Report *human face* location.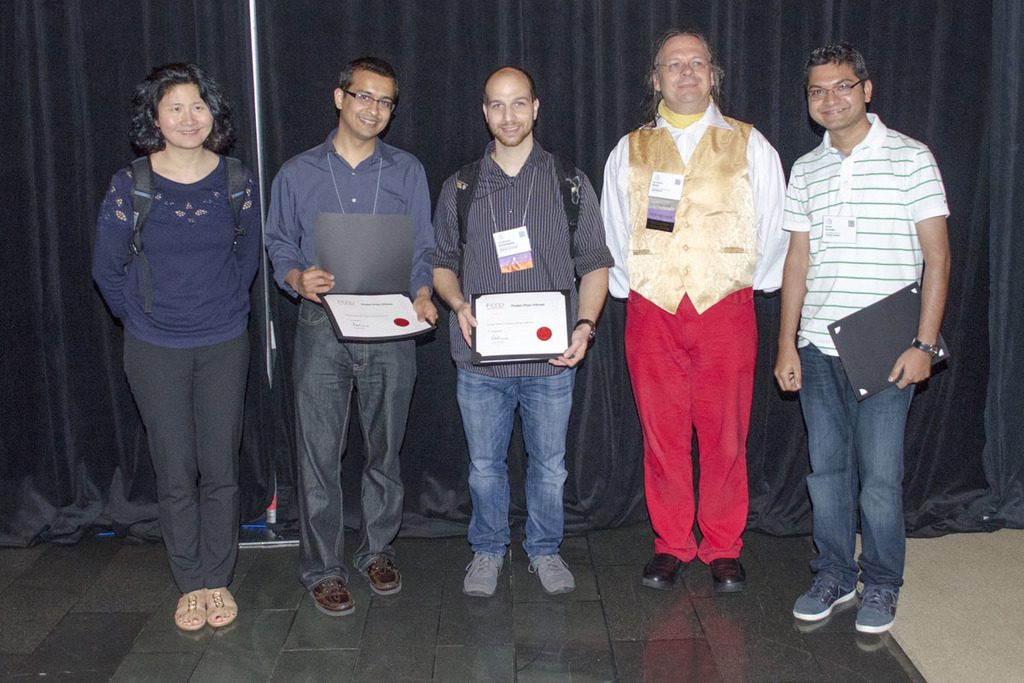
Report: BBox(155, 73, 214, 149).
